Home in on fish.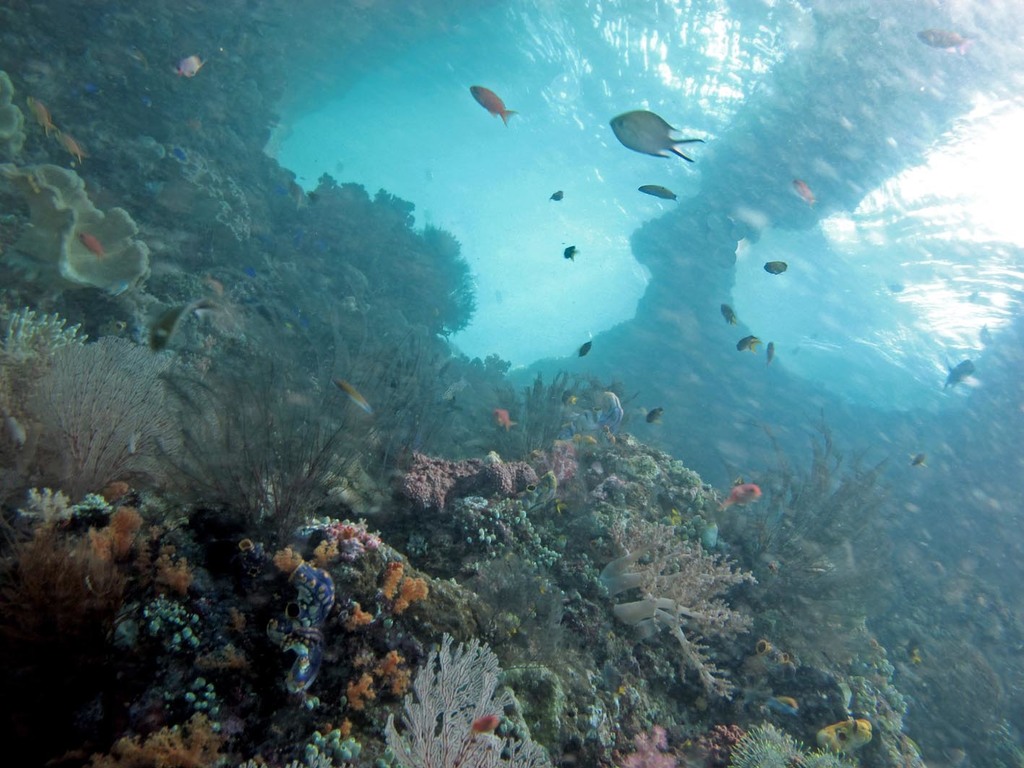
Homed in at (30,95,59,137).
